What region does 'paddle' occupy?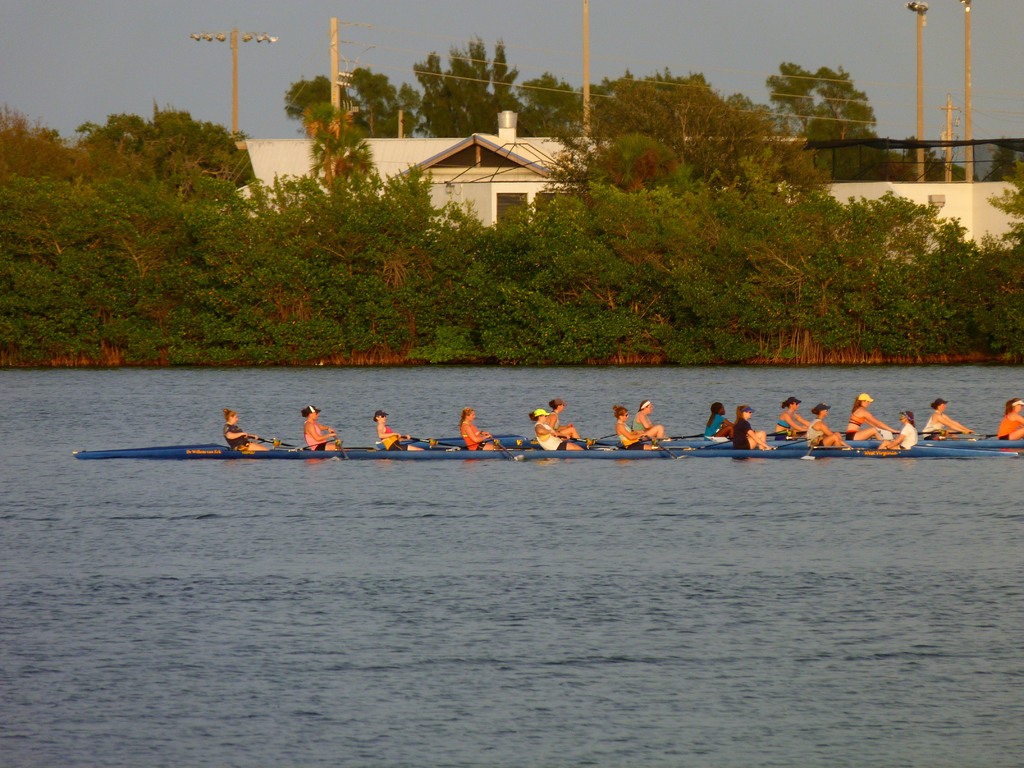
region(250, 434, 291, 449).
